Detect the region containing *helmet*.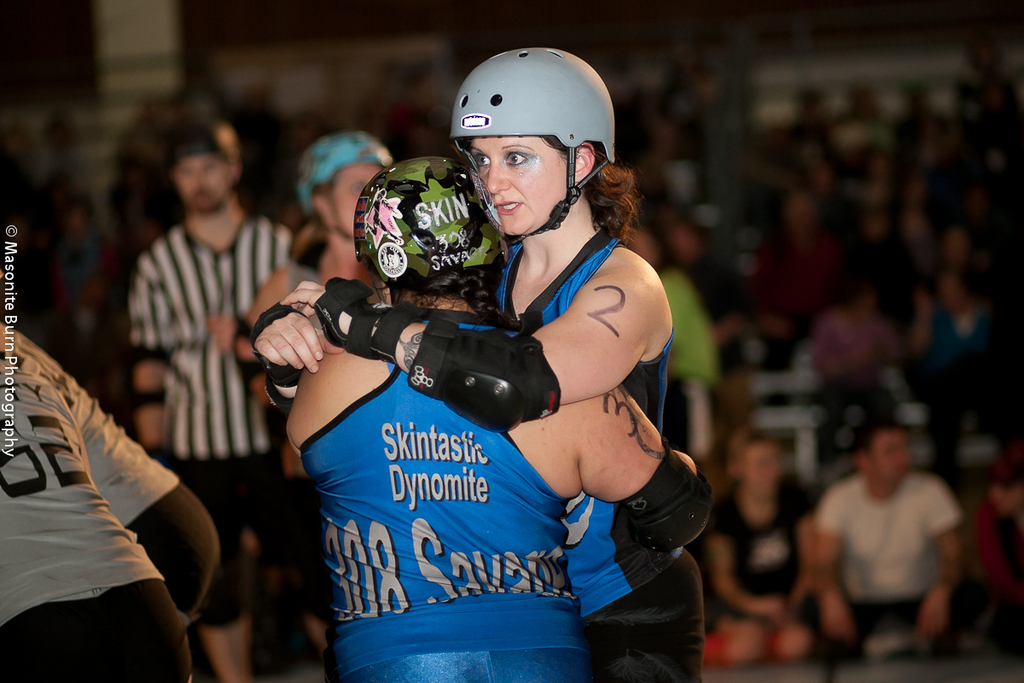
[x1=353, y1=156, x2=501, y2=291].
